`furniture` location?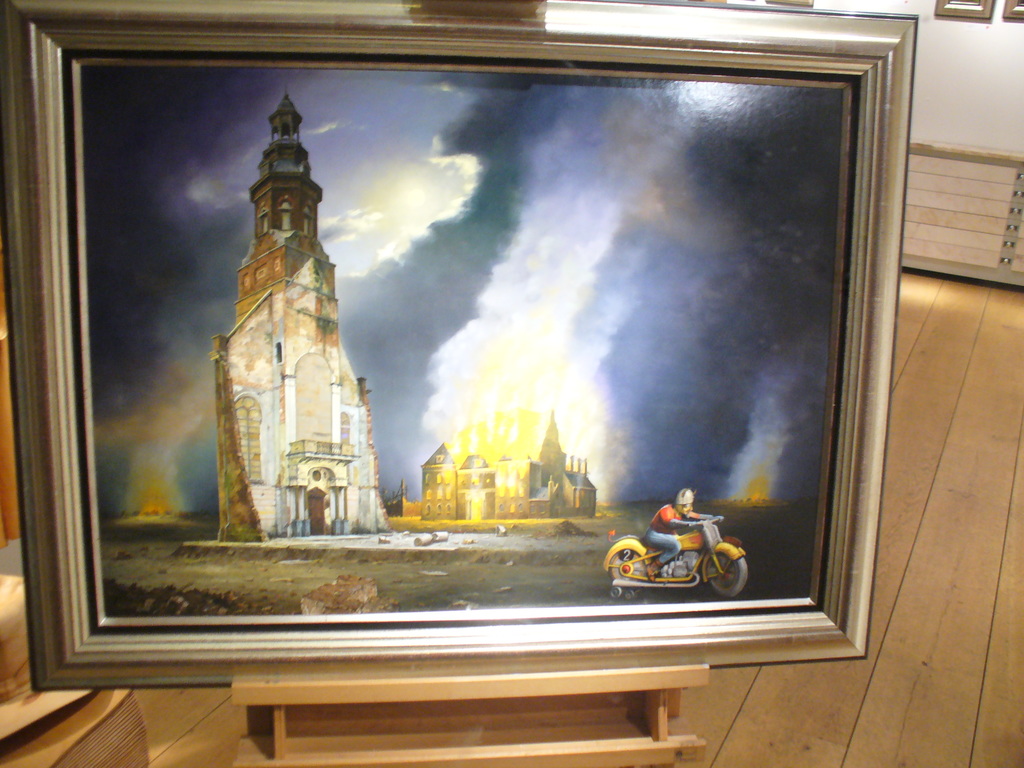
rect(230, 663, 708, 767)
